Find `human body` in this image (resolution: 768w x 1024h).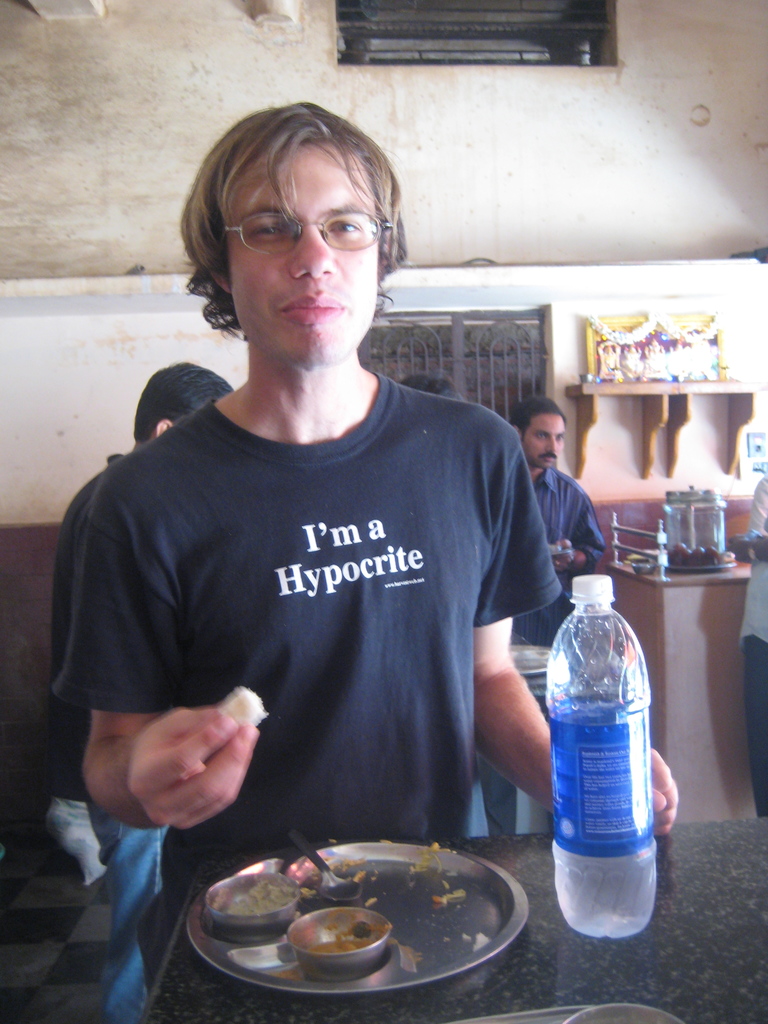
pyautogui.locateOnScreen(511, 391, 605, 634).
